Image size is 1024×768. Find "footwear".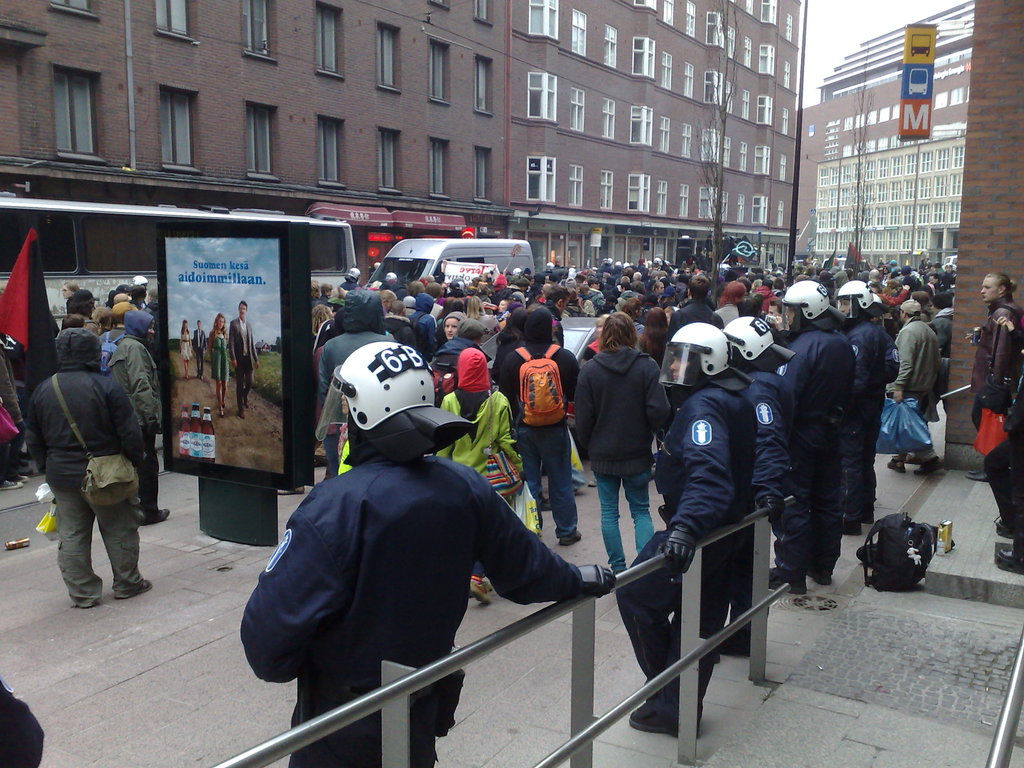
region(857, 508, 877, 524).
